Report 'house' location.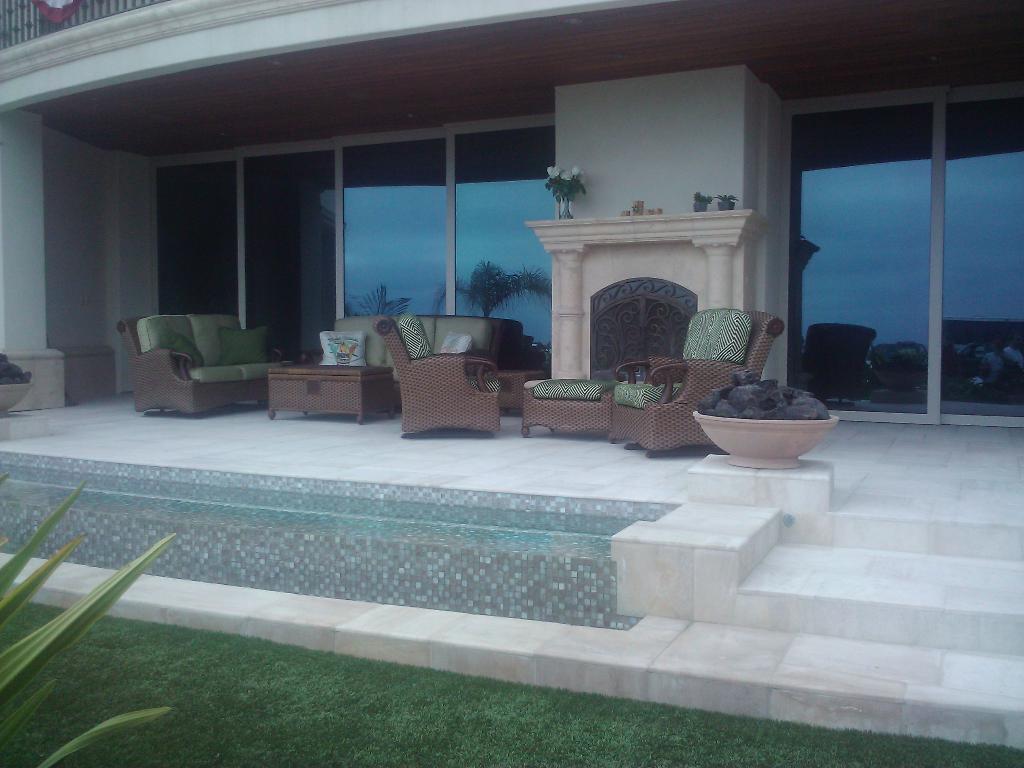
Report: 0,0,1023,586.
